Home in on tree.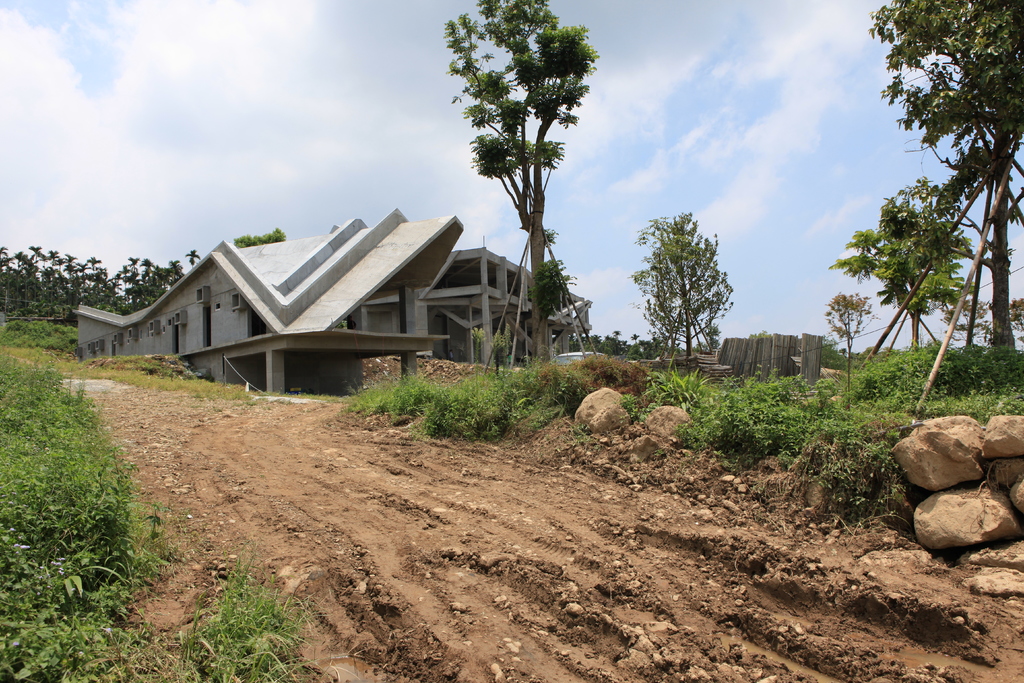
Homed in at bbox(447, 8, 607, 374).
